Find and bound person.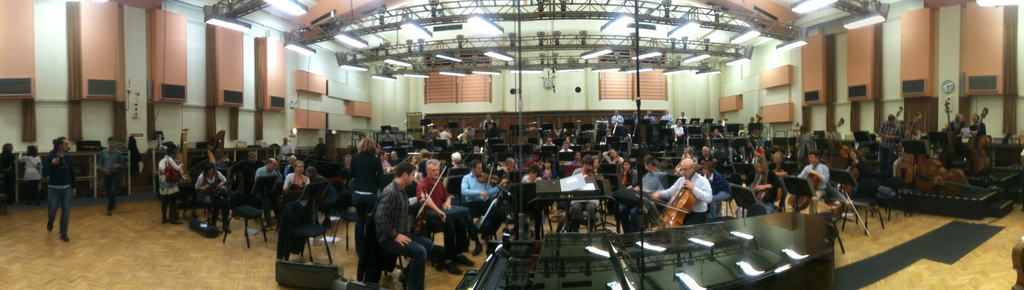
Bound: bbox=(416, 159, 474, 278).
